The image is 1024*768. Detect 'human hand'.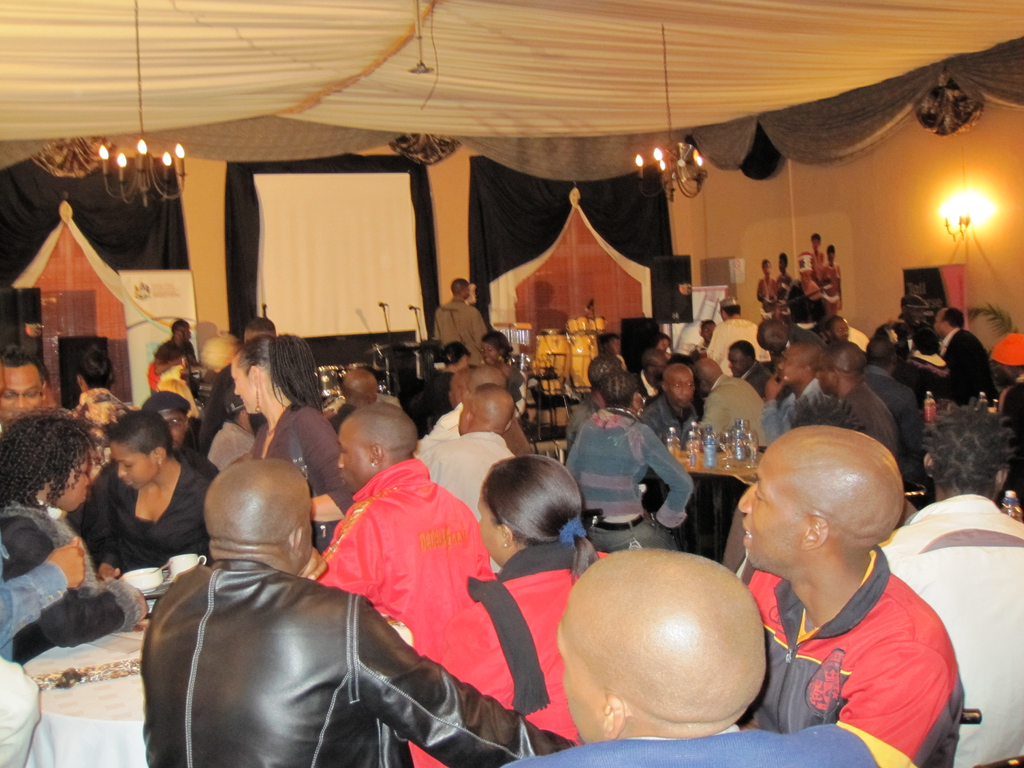
Detection: locate(296, 548, 329, 585).
